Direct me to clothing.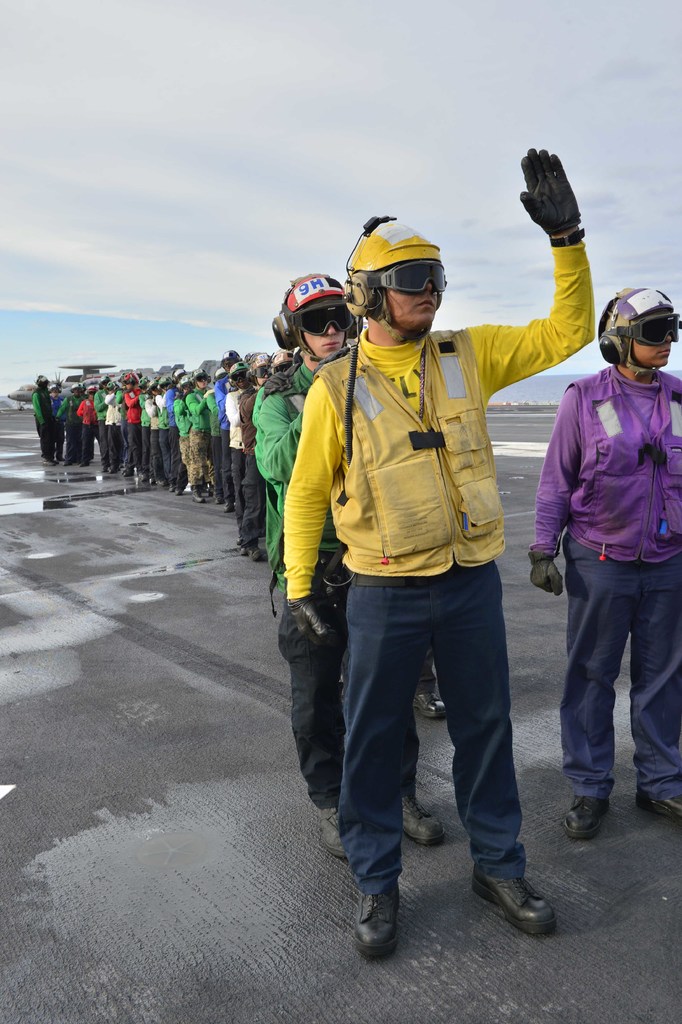
Direction: detection(238, 374, 248, 484).
